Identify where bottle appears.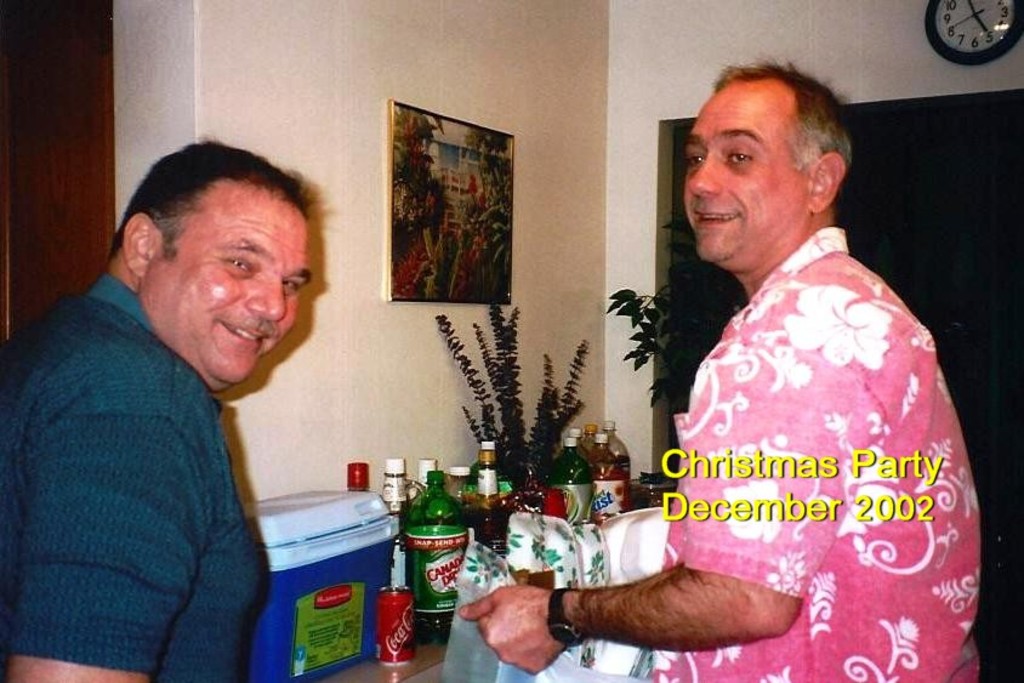
Appears at bbox(404, 472, 467, 644).
